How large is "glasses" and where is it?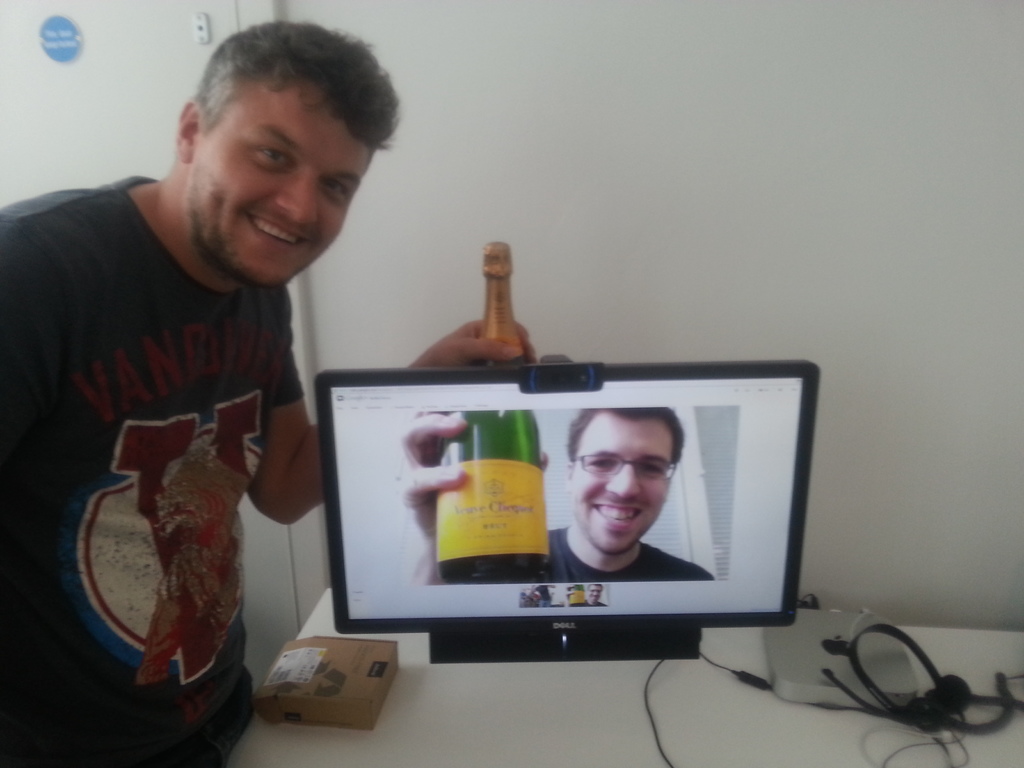
Bounding box: (left=570, top=447, right=682, bottom=481).
